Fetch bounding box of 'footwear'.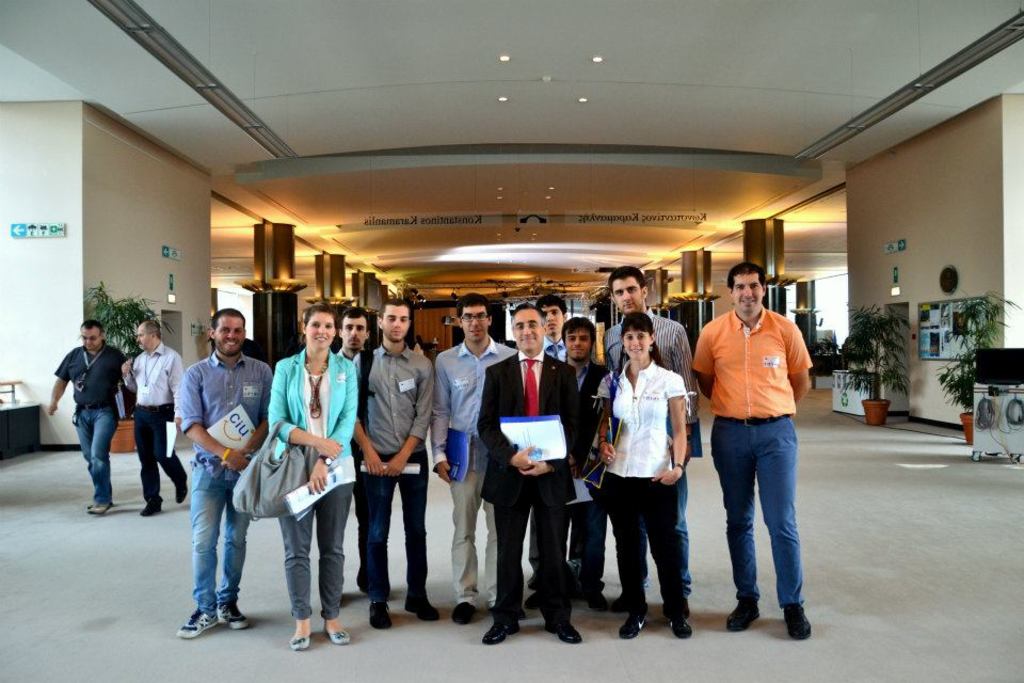
Bbox: (x1=480, y1=617, x2=519, y2=645).
